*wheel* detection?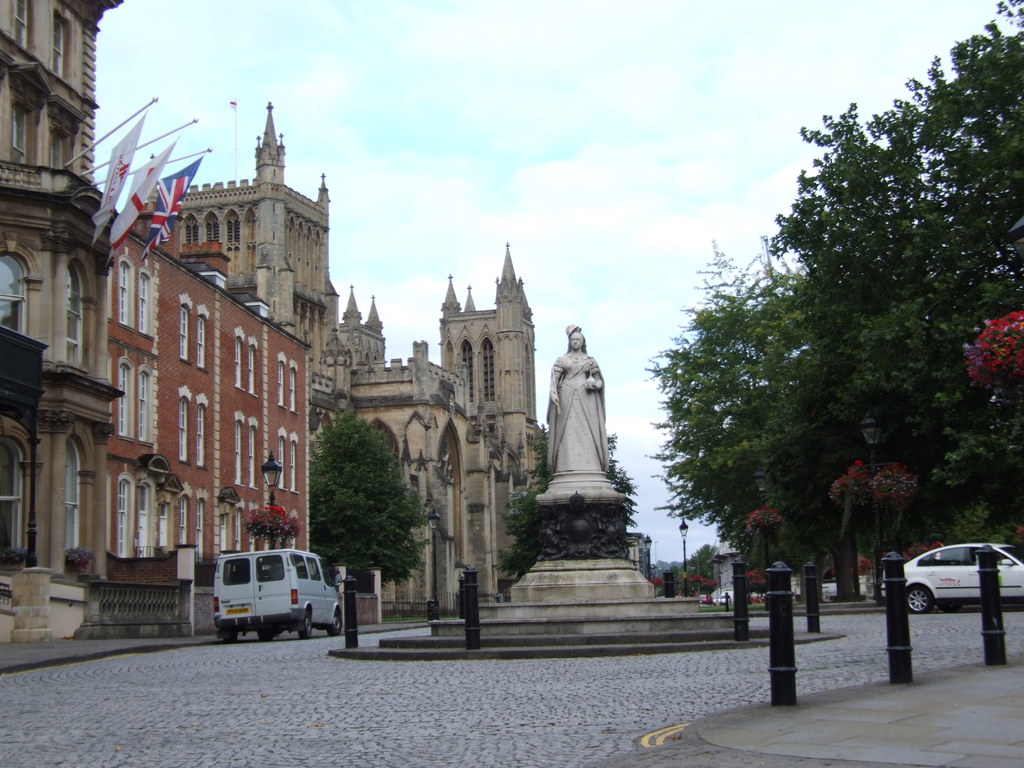
Rect(325, 611, 344, 637)
